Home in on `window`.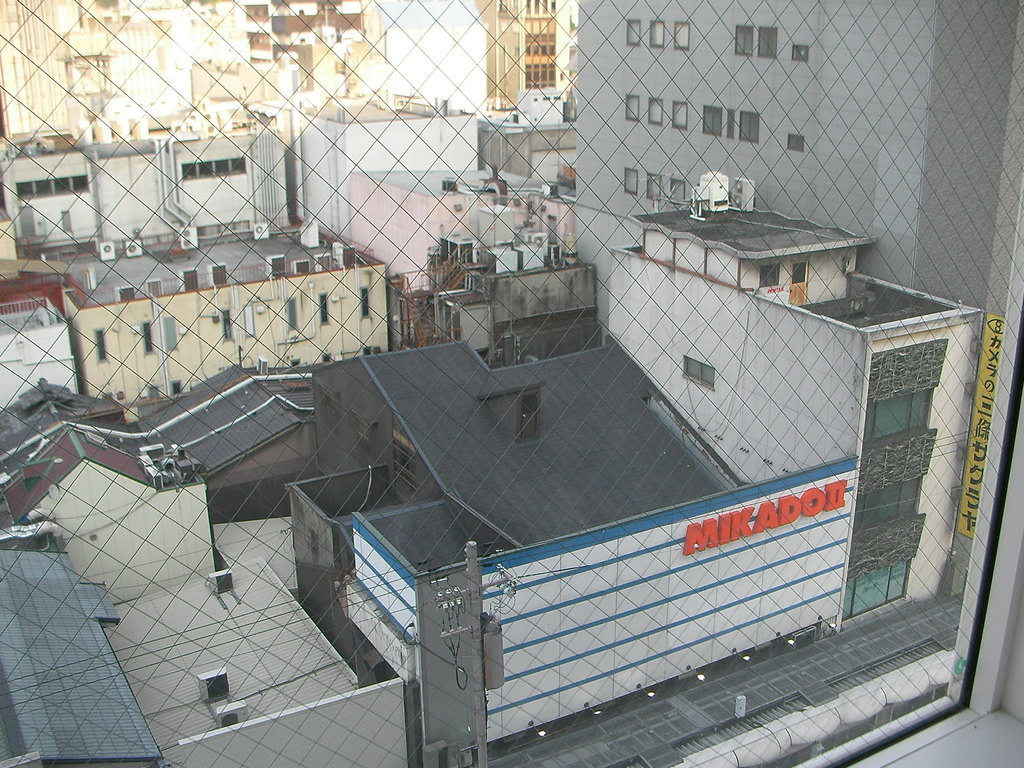
Homed in at (left=647, top=100, right=662, bottom=125).
